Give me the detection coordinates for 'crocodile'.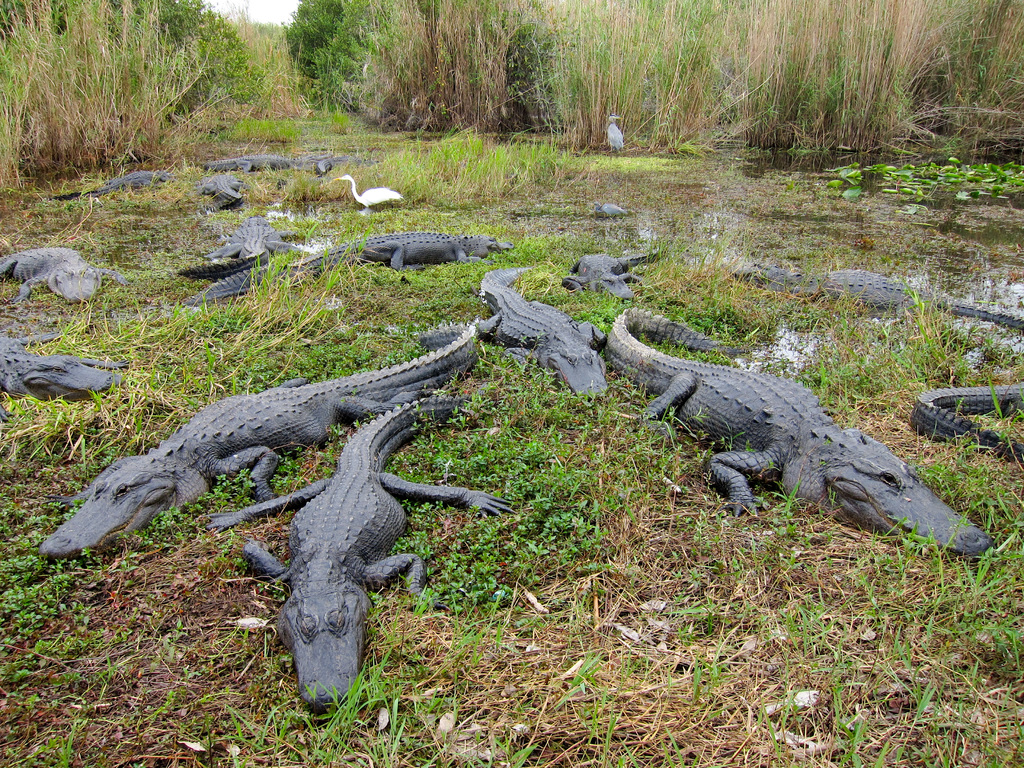
[left=201, top=381, right=510, bottom=716].
